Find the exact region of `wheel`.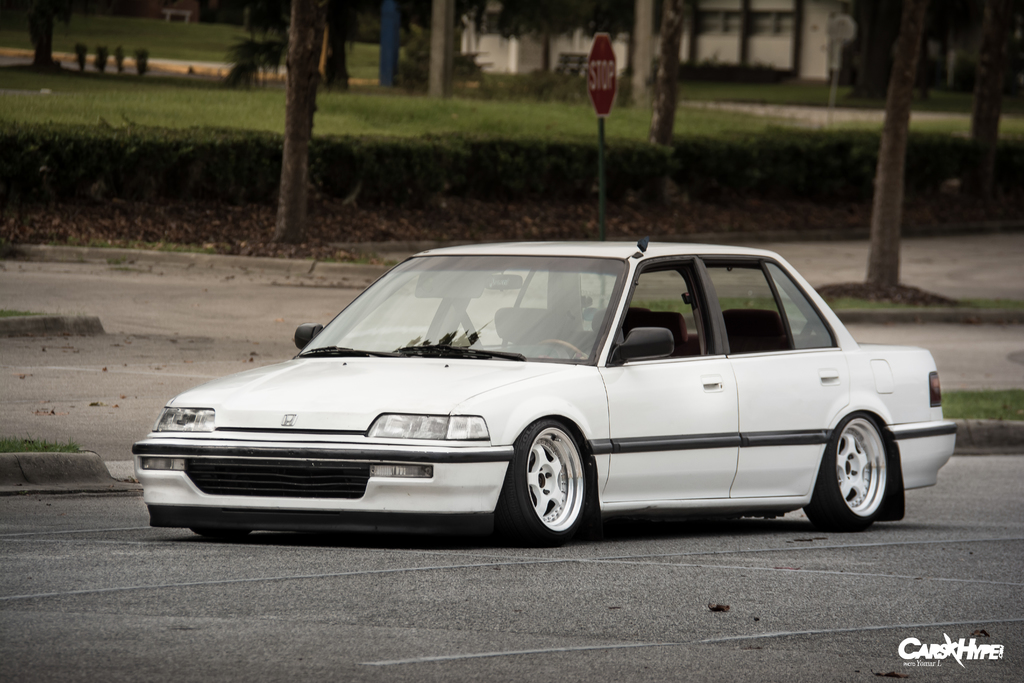
Exact region: region(525, 446, 593, 532).
